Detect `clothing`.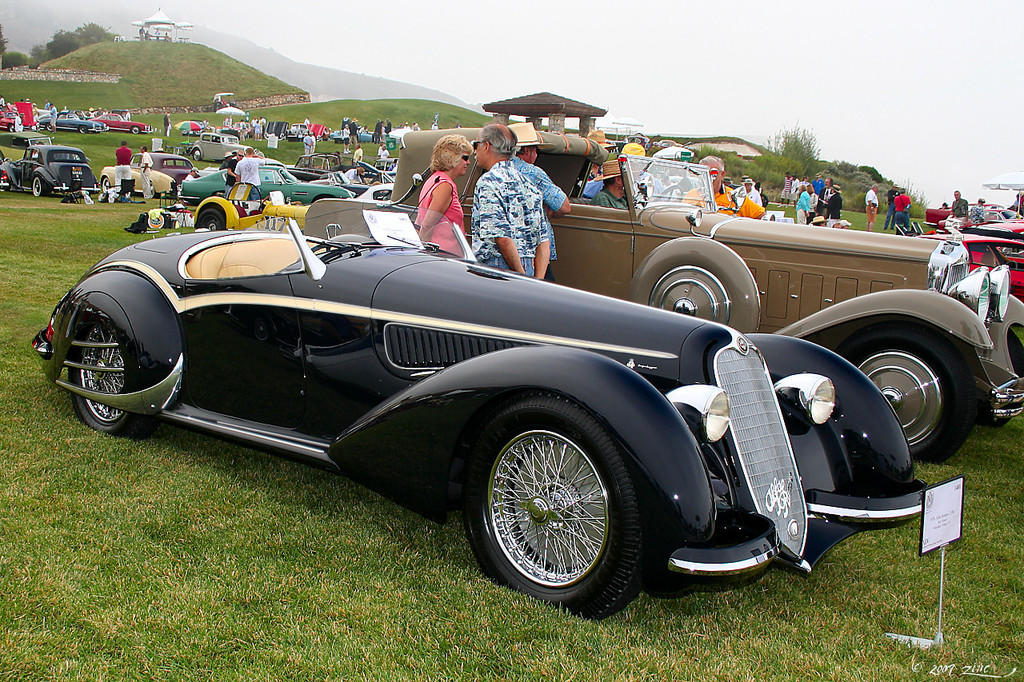
Detected at <bbox>232, 159, 266, 202</bbox>.
